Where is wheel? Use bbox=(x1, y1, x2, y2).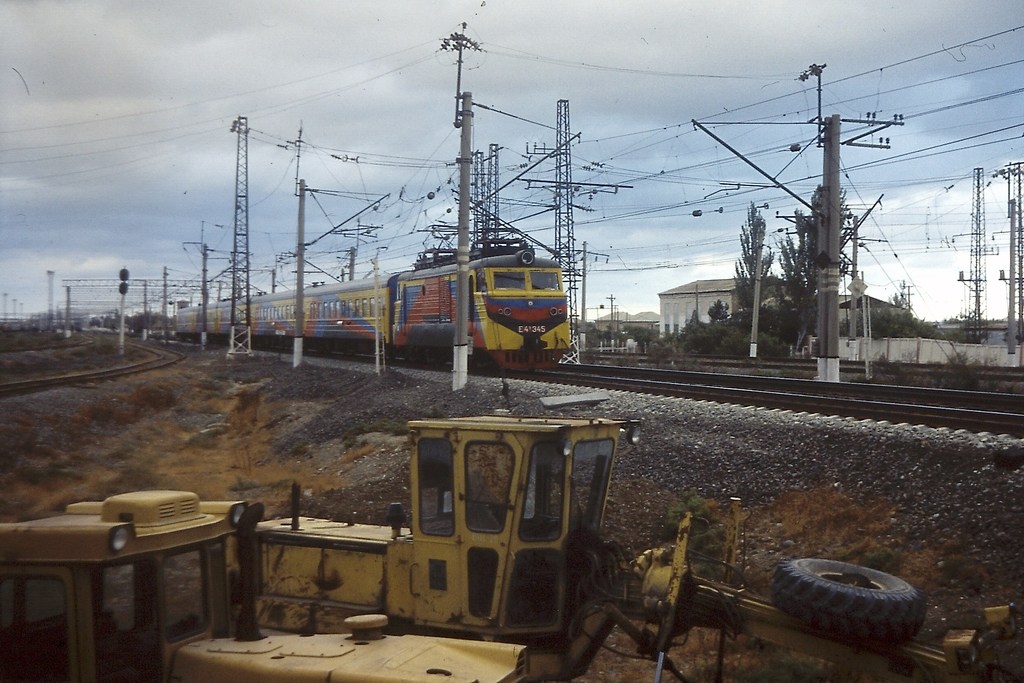
bbox=(772, 556, 932, 656).
